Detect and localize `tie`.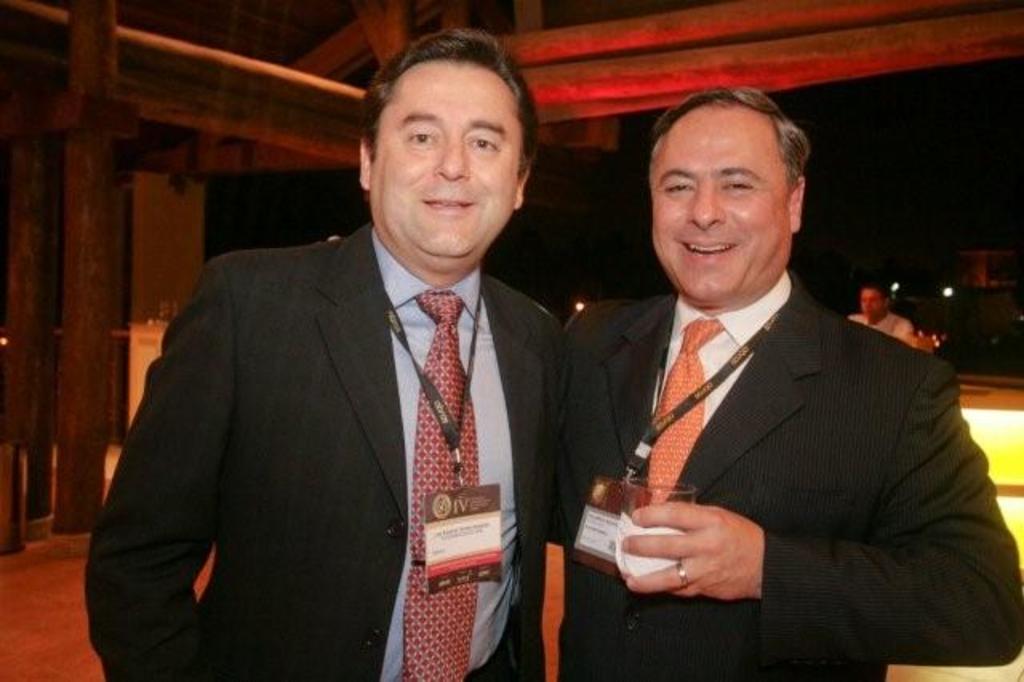
Localized at box=[402, 287, 472, 680].
